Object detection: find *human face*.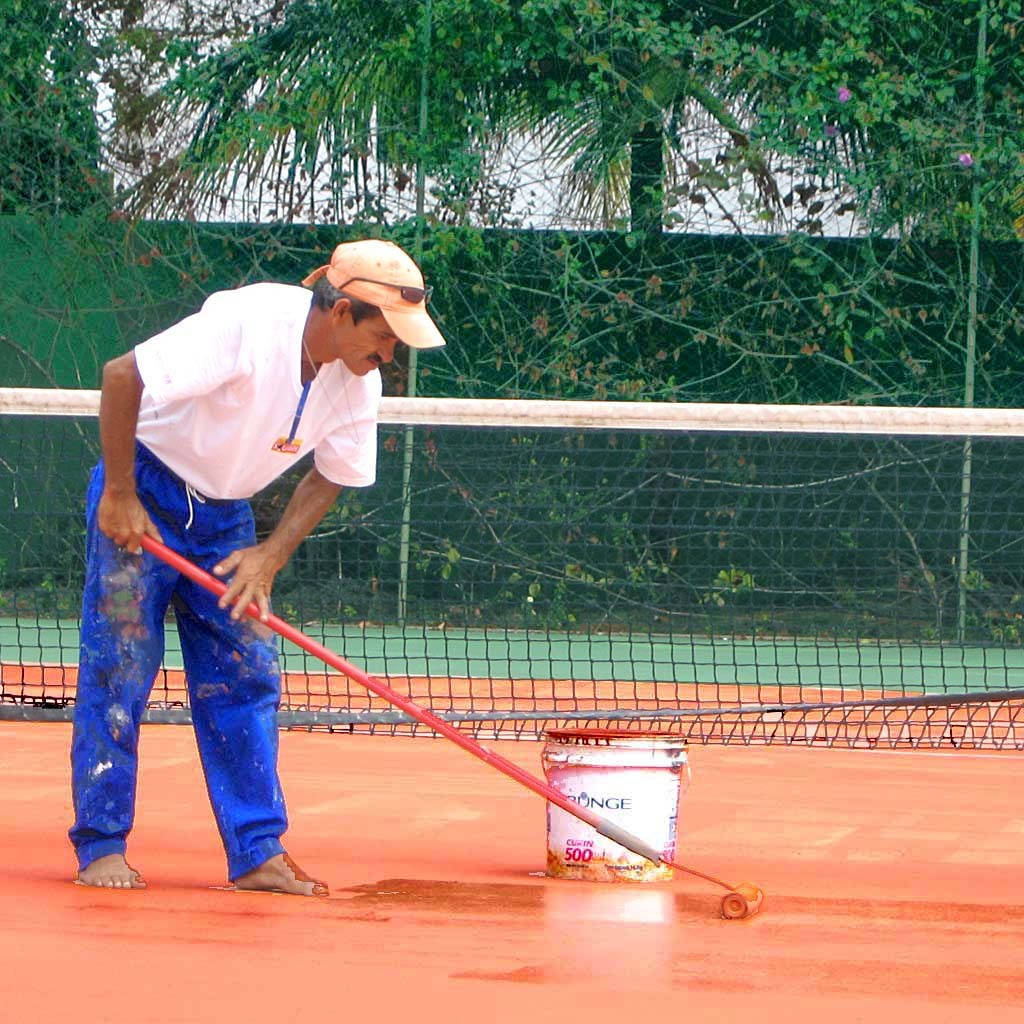
{"left": 337, "top": 313, "right": 400, "bottom": 376}.
